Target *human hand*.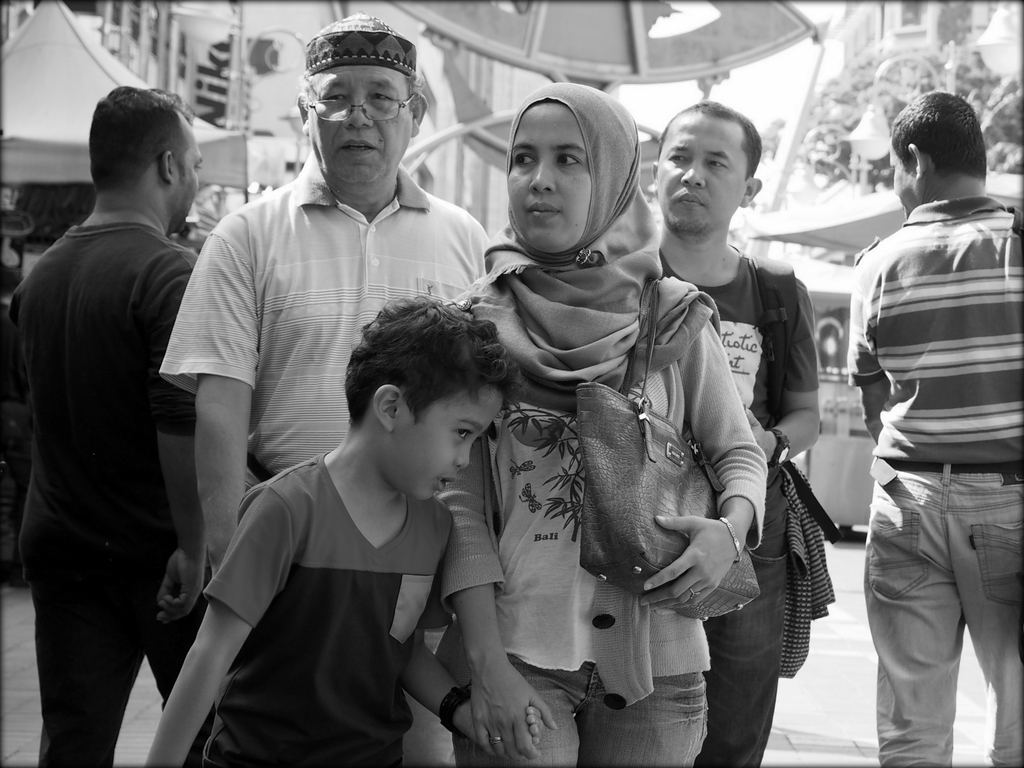
Target region: Rect(158, 545, 209, 627).
